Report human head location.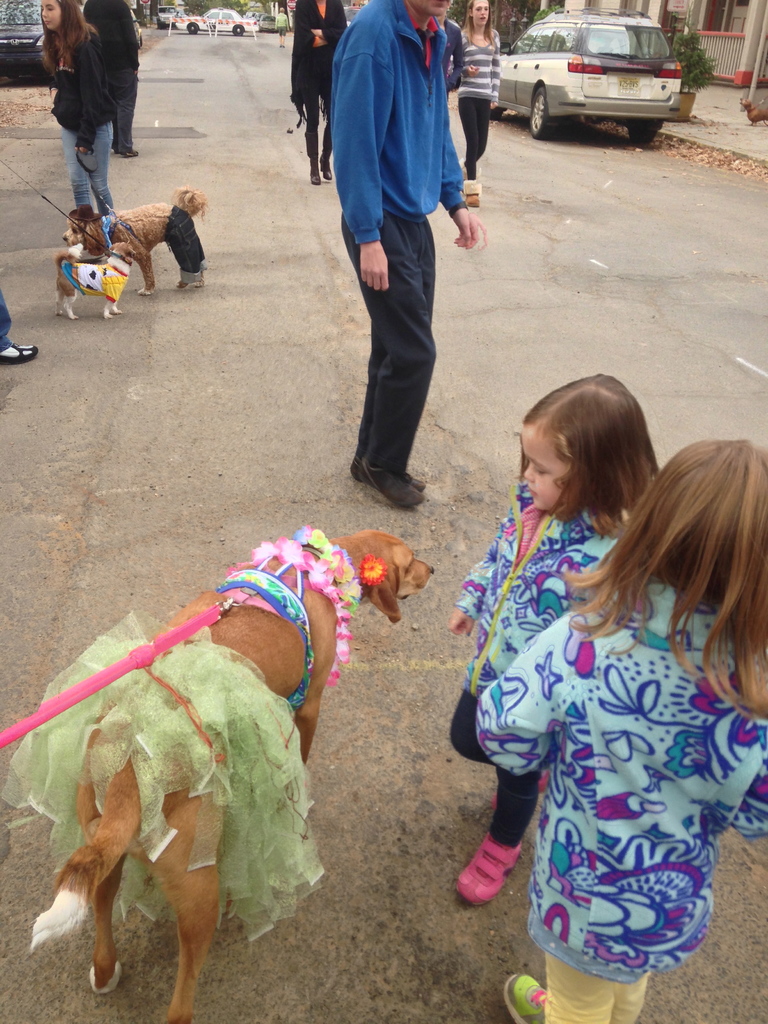
Report: select_region(513, 368, 653, 543).
